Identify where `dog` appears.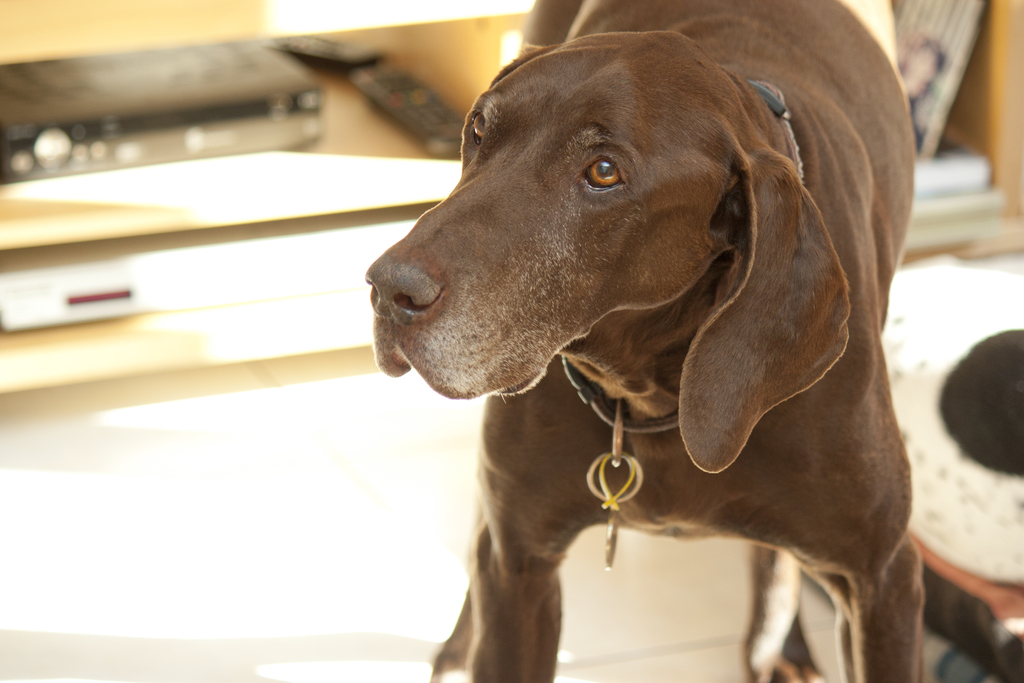
Appears at 366, 0, 929, 682.
